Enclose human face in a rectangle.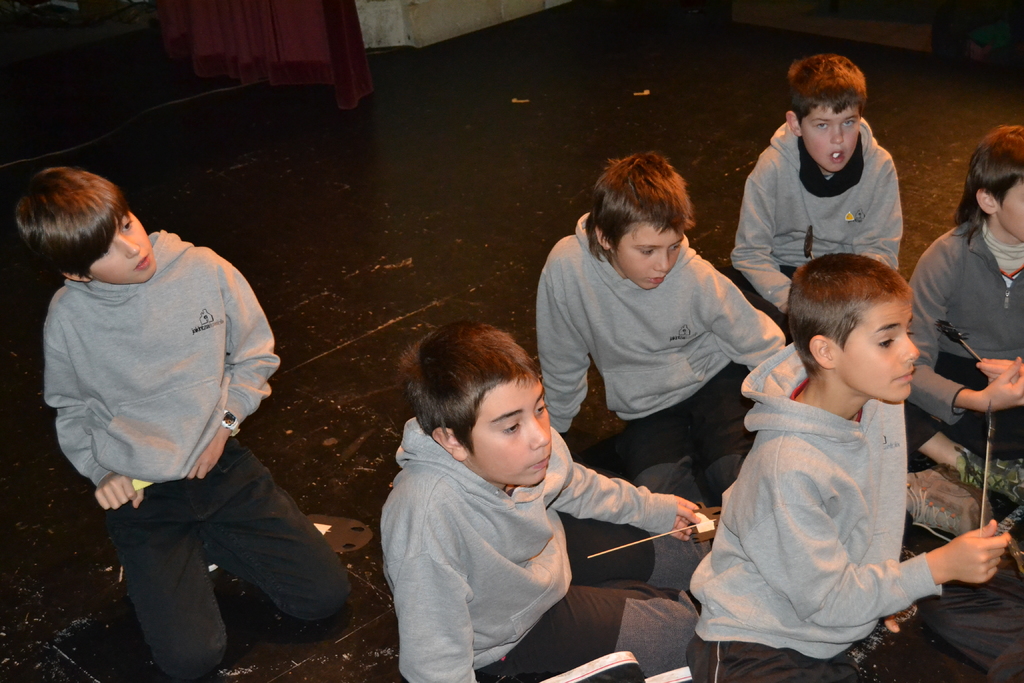
l=88, t=210, r=154, b=283.
